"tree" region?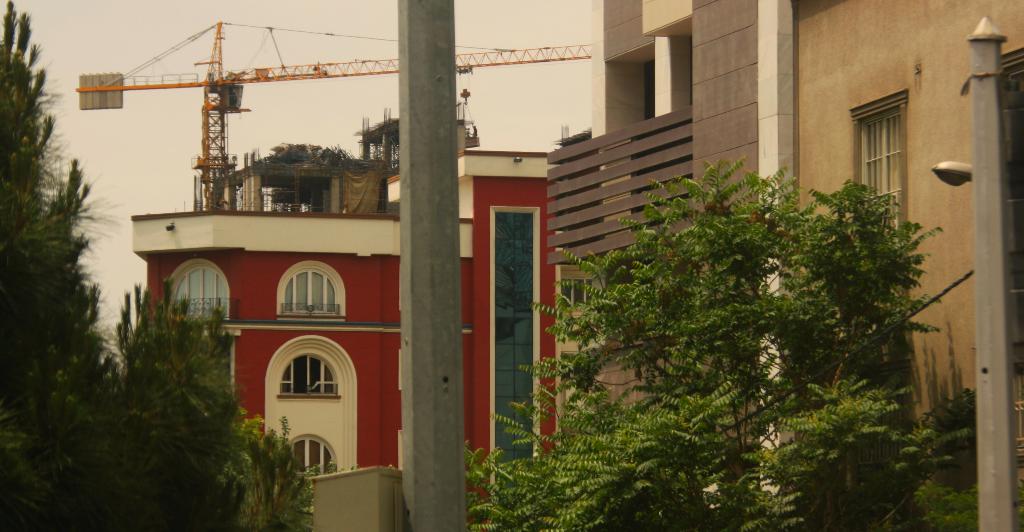
[left=0, top=24, right=124, bottom=462]
